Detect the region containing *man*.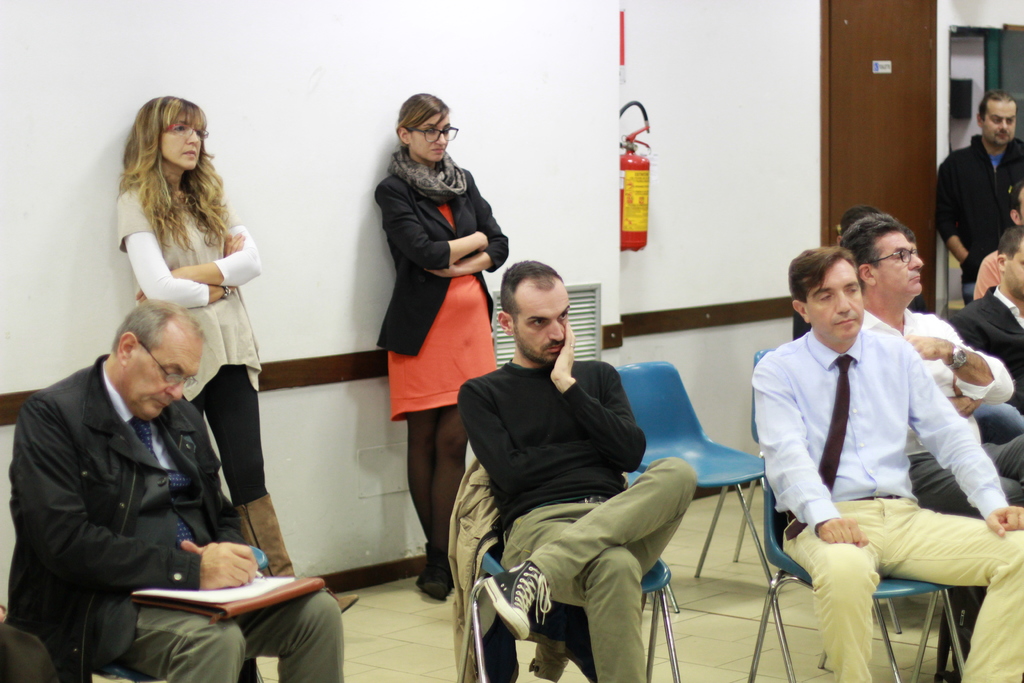
[x1=0, y1=295, x2=349, y2=682].
